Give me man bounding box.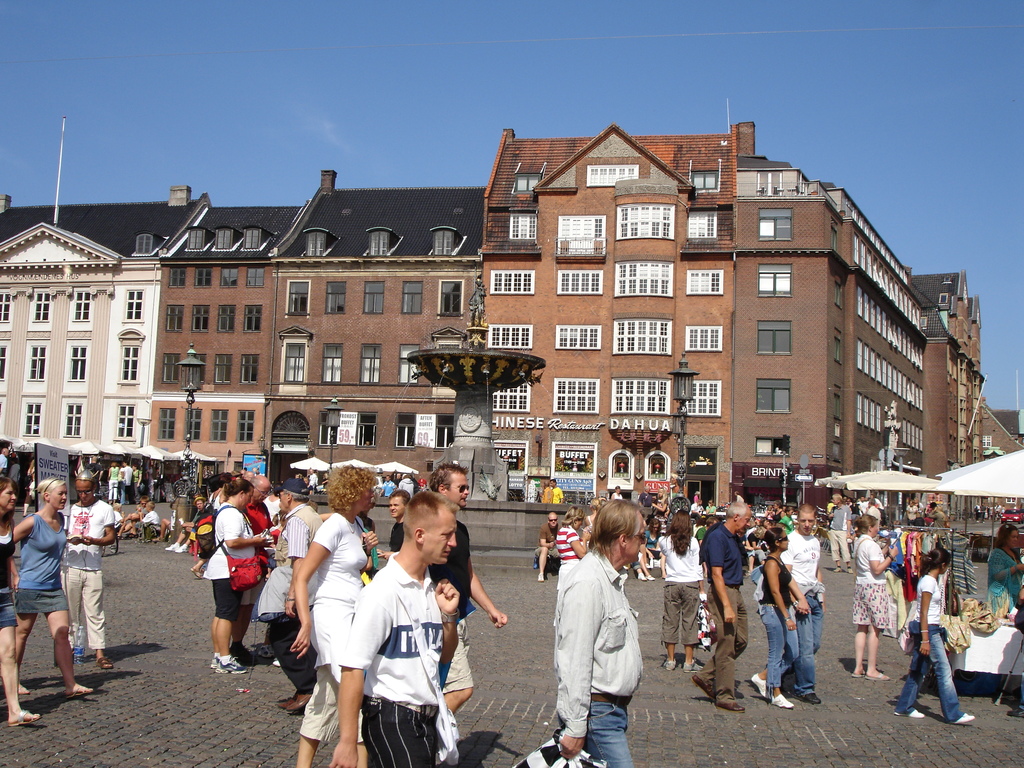
[x1=305, y1=467, x2=320, y2=488].
